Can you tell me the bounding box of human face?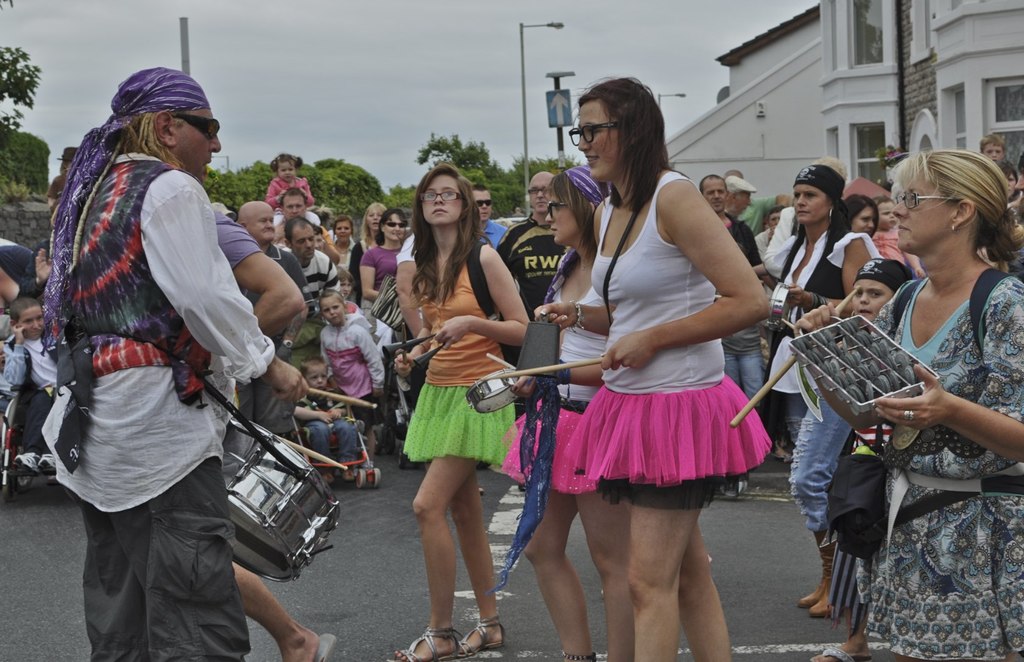
bbox(20, 307, 44, 338).
